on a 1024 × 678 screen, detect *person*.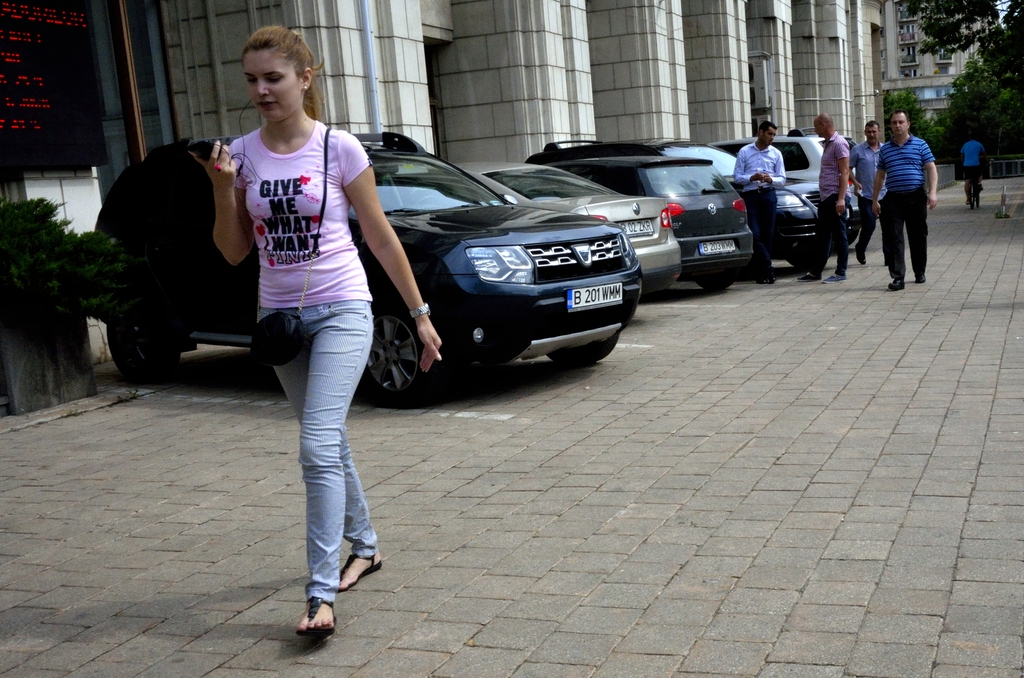
x1=806, y1=113, x2=845, y2=280.
